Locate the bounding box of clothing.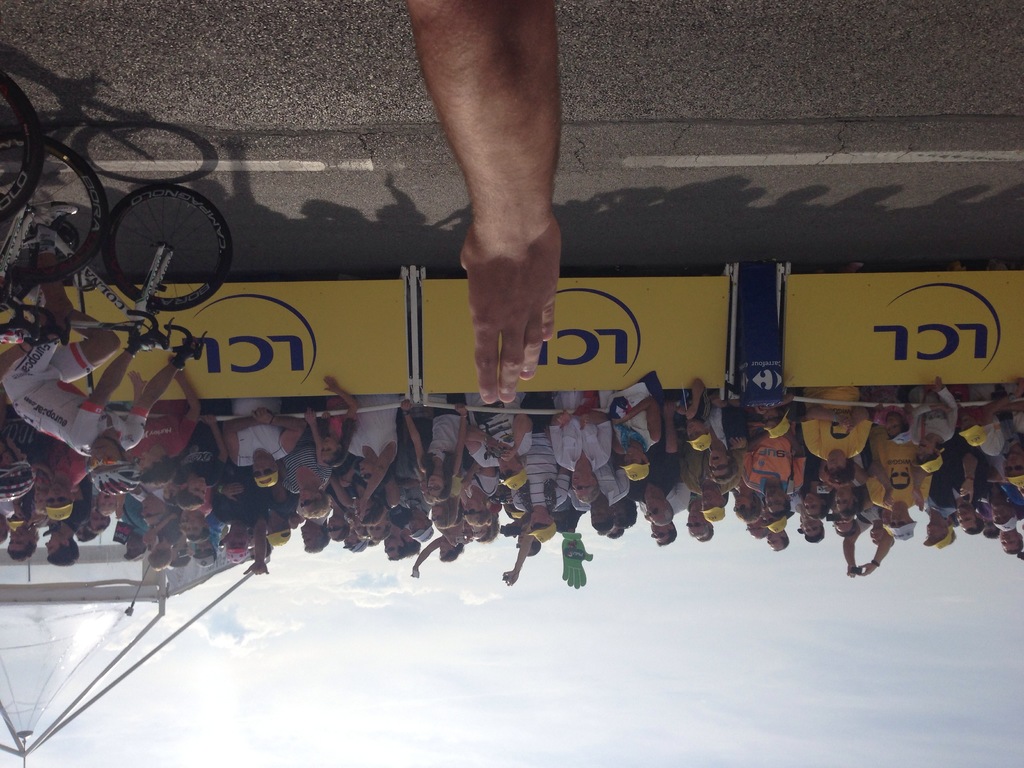
Bounding box: [left=700, top=507, right=728, bottom=525].
